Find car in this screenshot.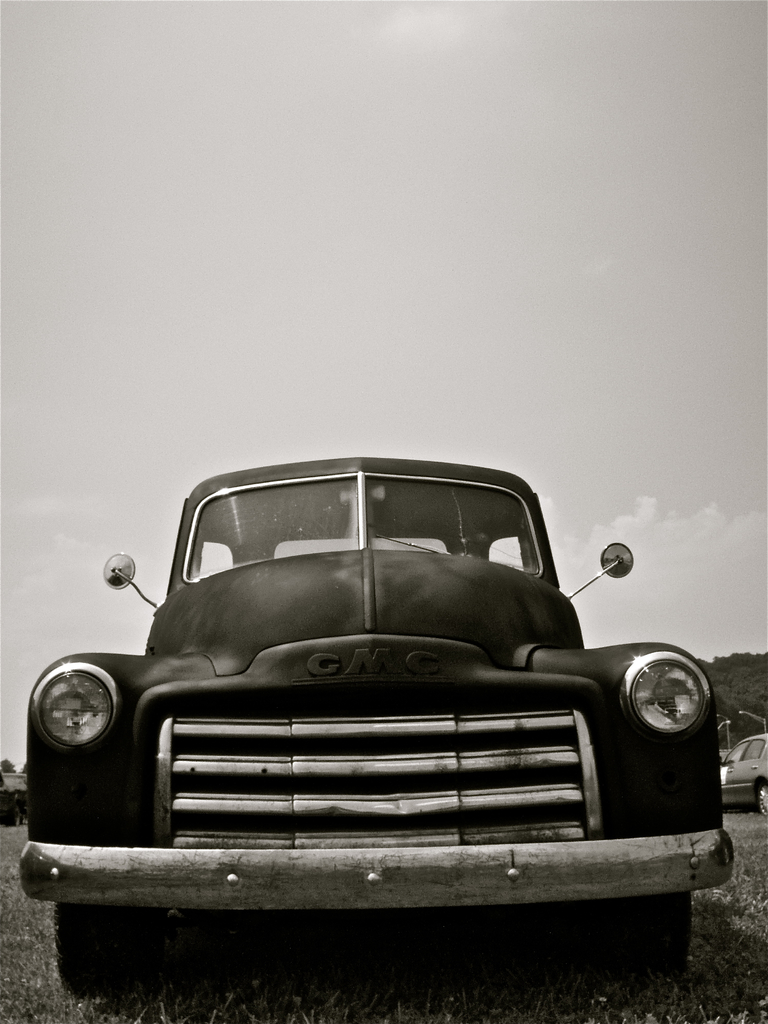
The bounding box for car is pyautogui.locateOnScreen(0, 770, 32, 817).
